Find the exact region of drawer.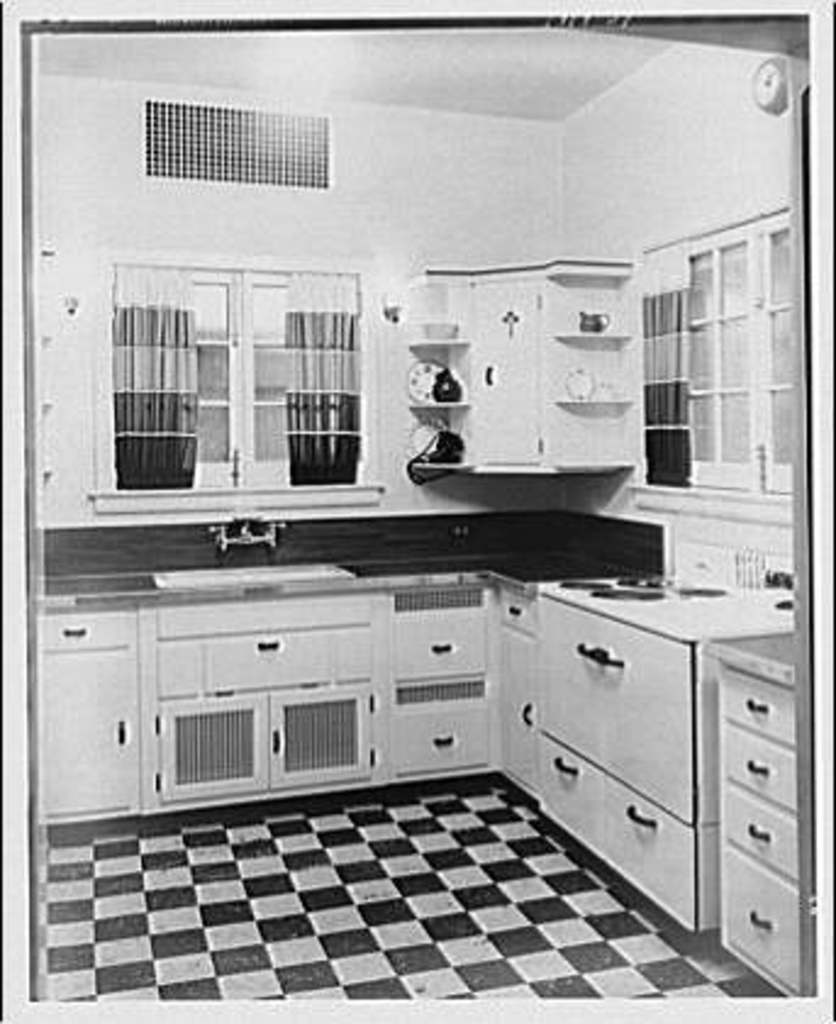
Exact region: box=[207, 627, 324, 695].
